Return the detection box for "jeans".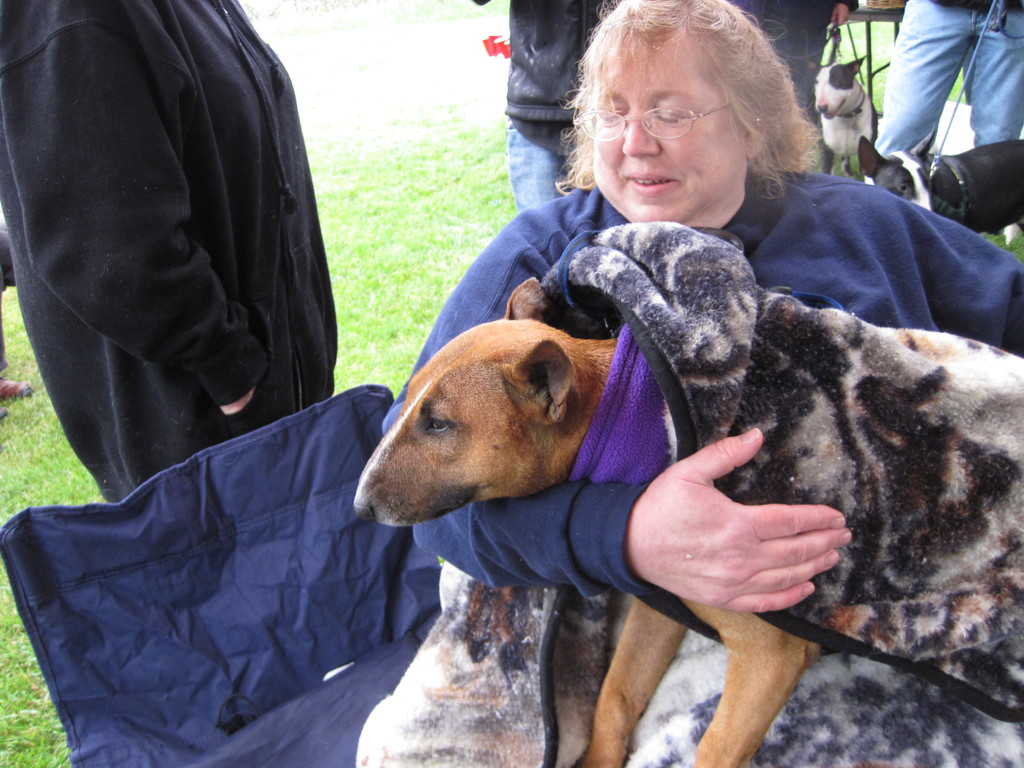
{"left": 871, "top": 0, "right": 1023, "bottom": 156}.
